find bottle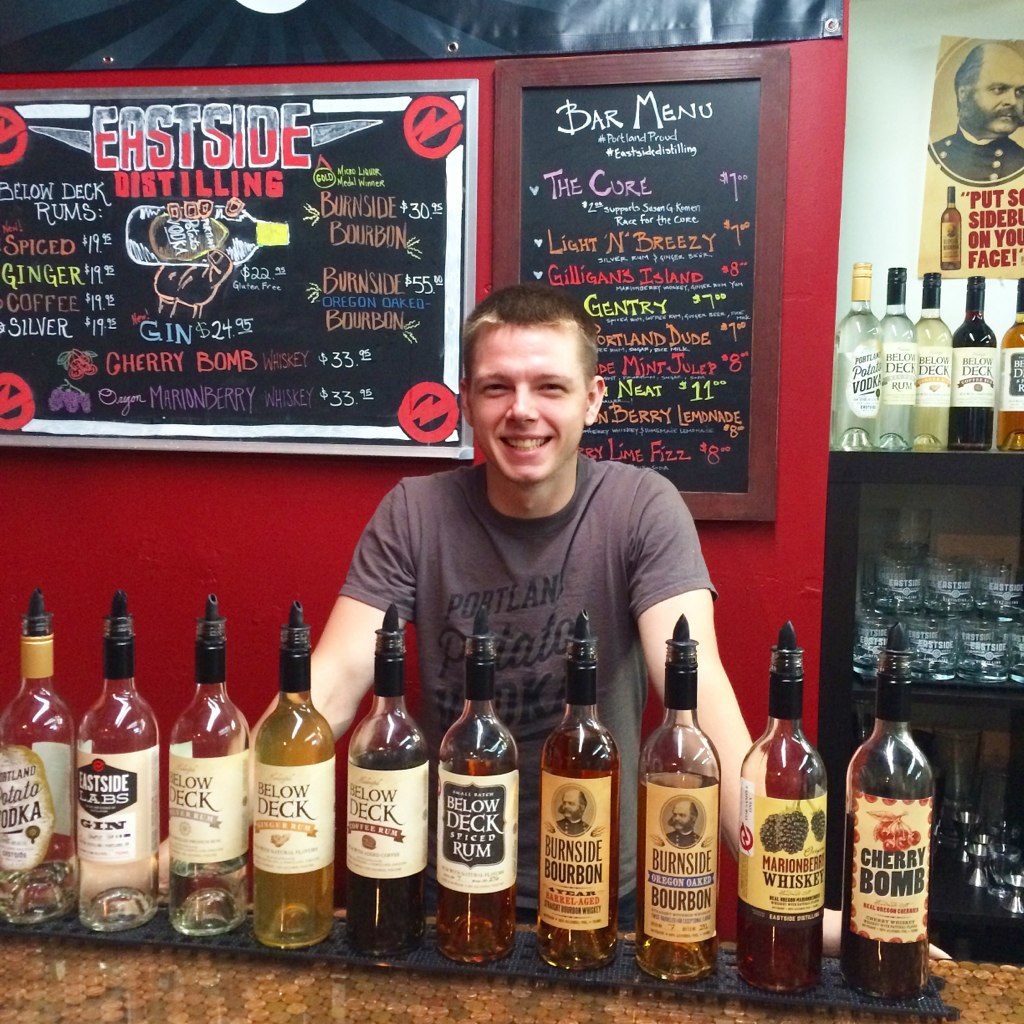
box=[125, 205, 287, 271]
